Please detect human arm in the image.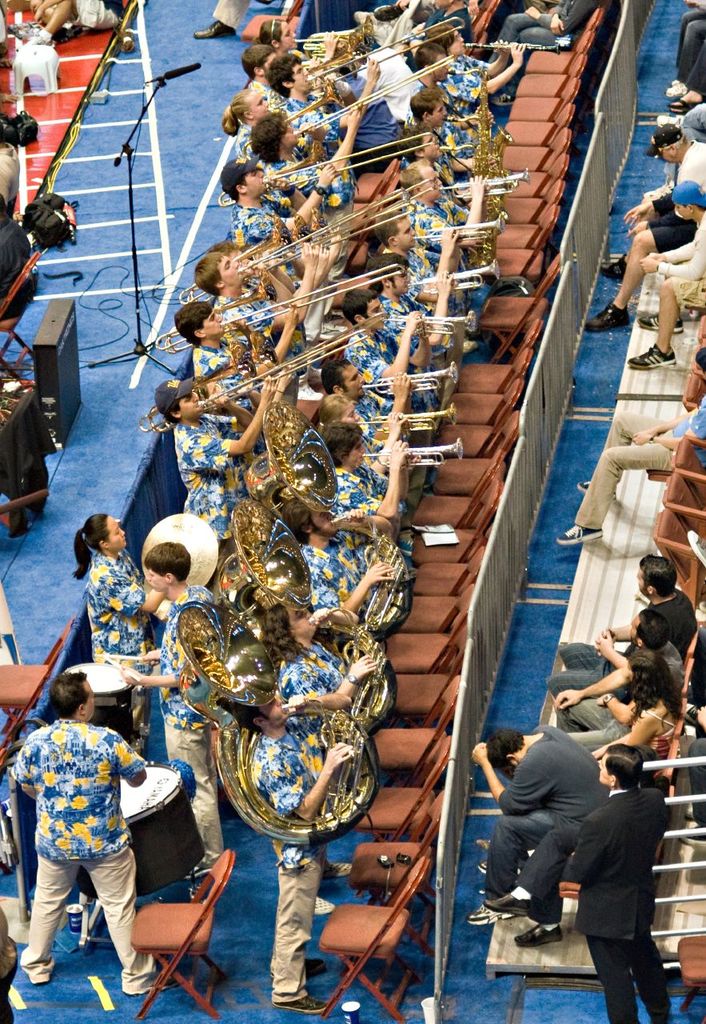
select_region(117, 671, 173, 687).
